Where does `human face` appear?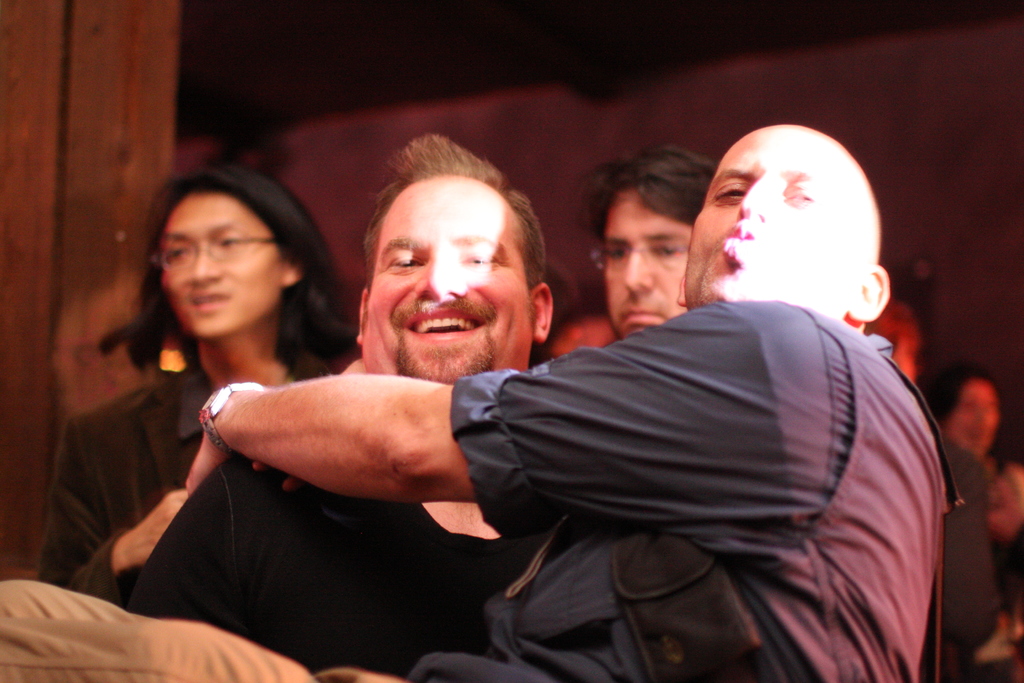
Appears at x1=603, y1=192, x2=692, y2=338.
